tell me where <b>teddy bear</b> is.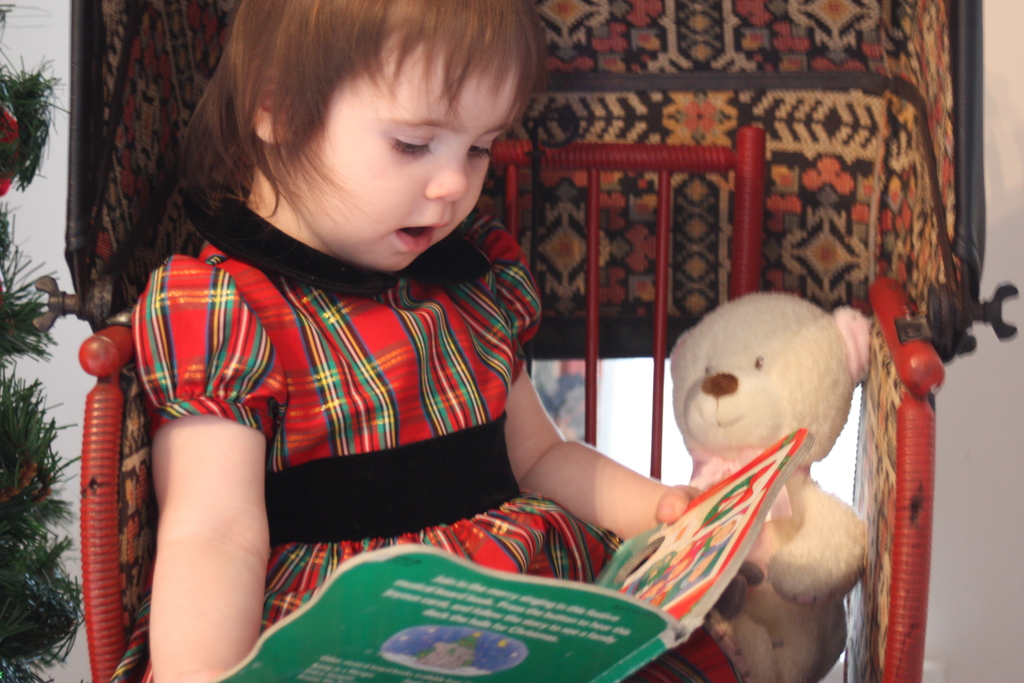
<b>teddy bear</b> is at bbox=[669, 286, 872, 682].
